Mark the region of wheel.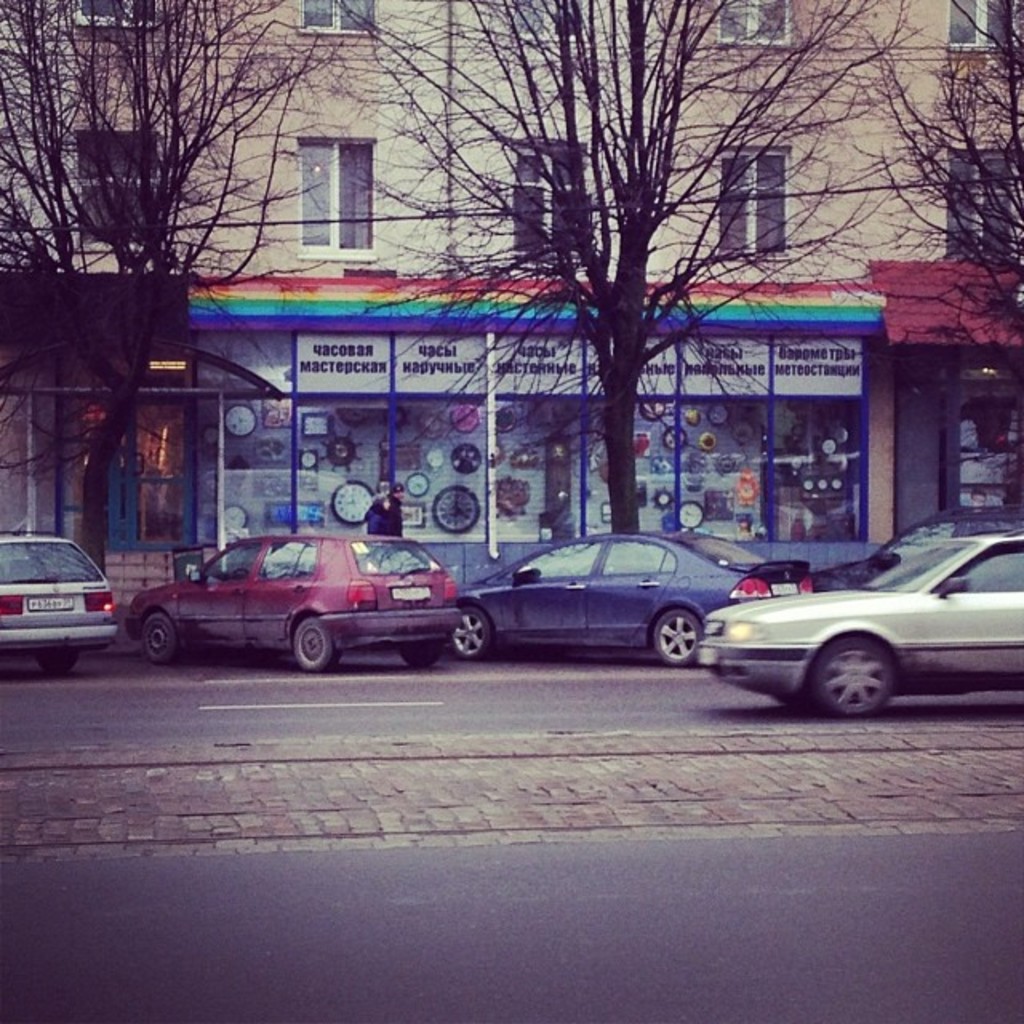
Region: (x1=805, y1=640, x2=942, y2=720).
